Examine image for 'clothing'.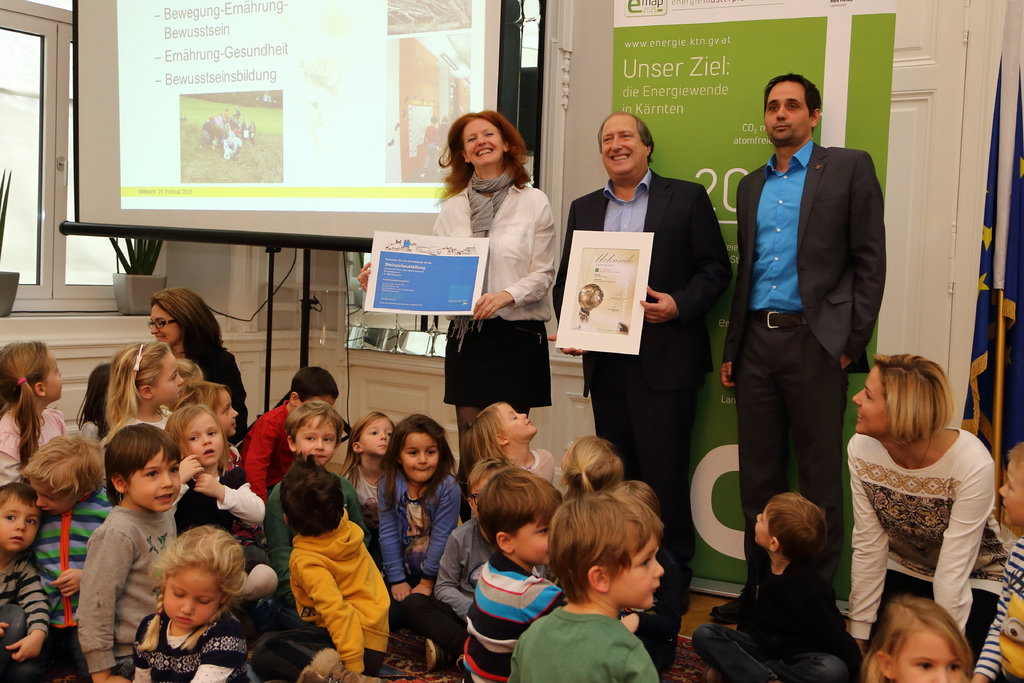
Examination result: (528, 447, 559, 477).
